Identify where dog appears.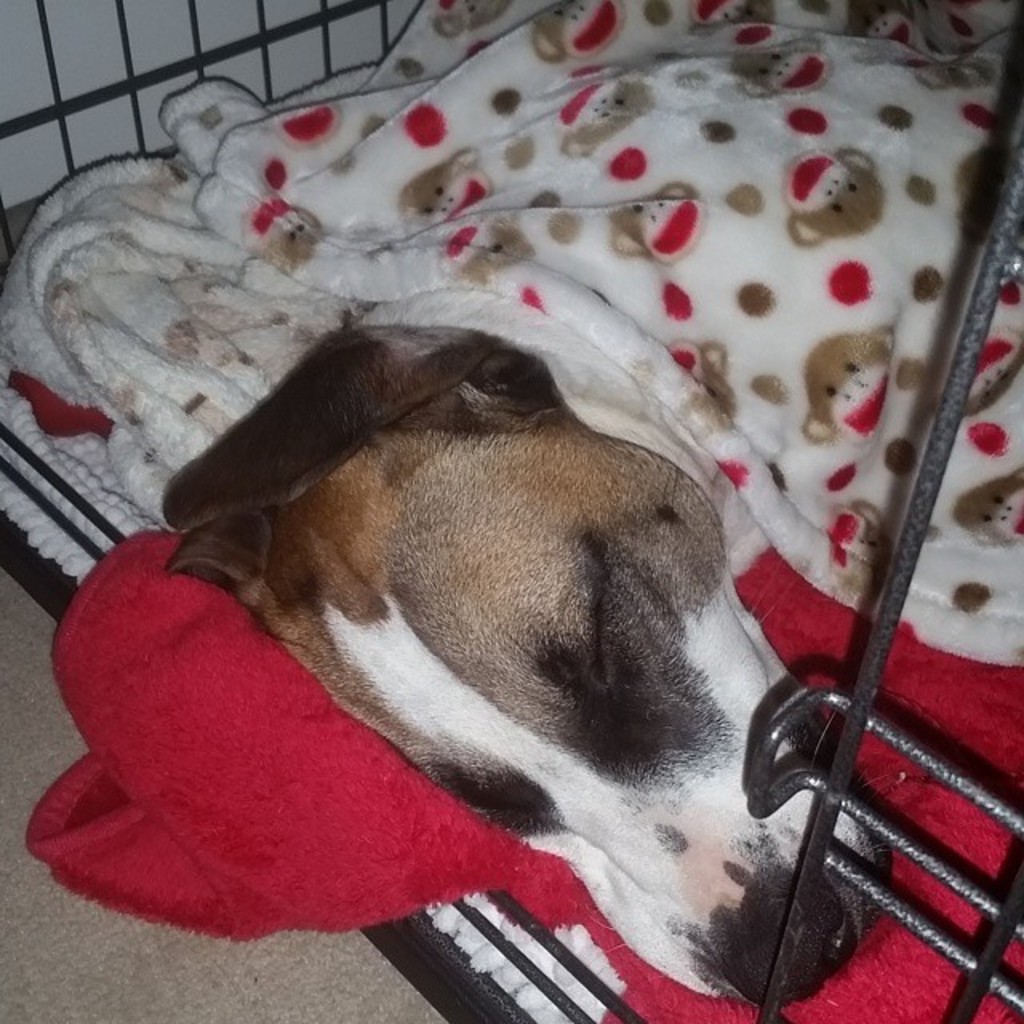
Appears at [left=160, top=325, right=886, bottom=1011].
